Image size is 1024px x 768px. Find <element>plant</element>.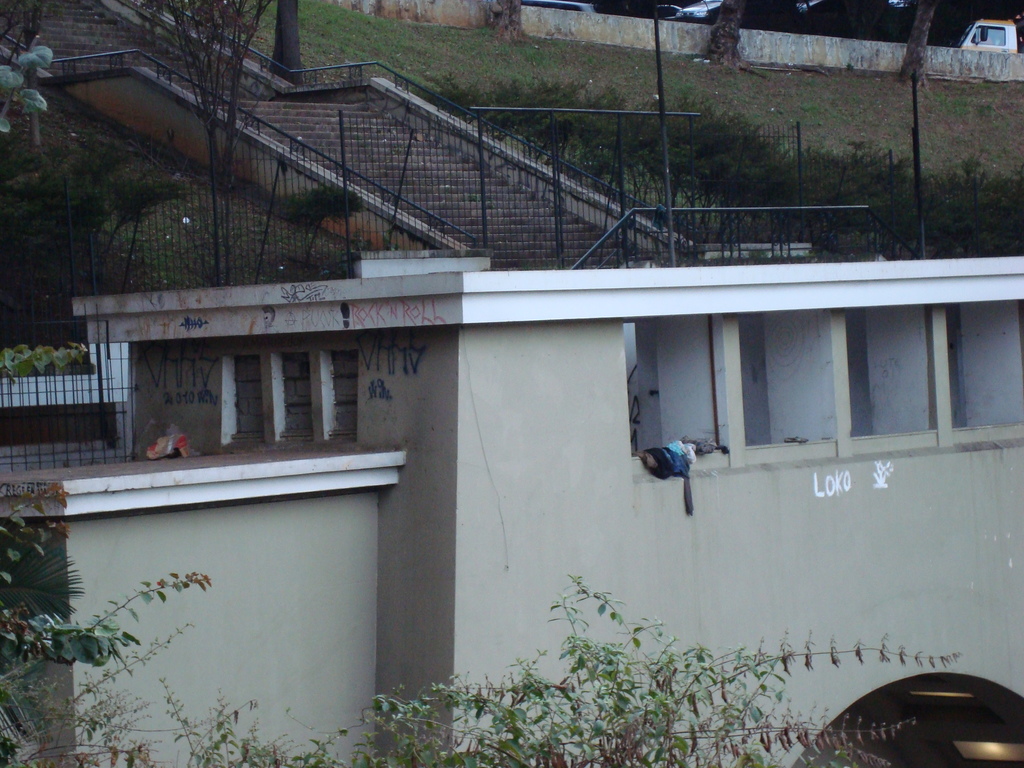
(x1=303, y1=566, x2=970, y2=767).
